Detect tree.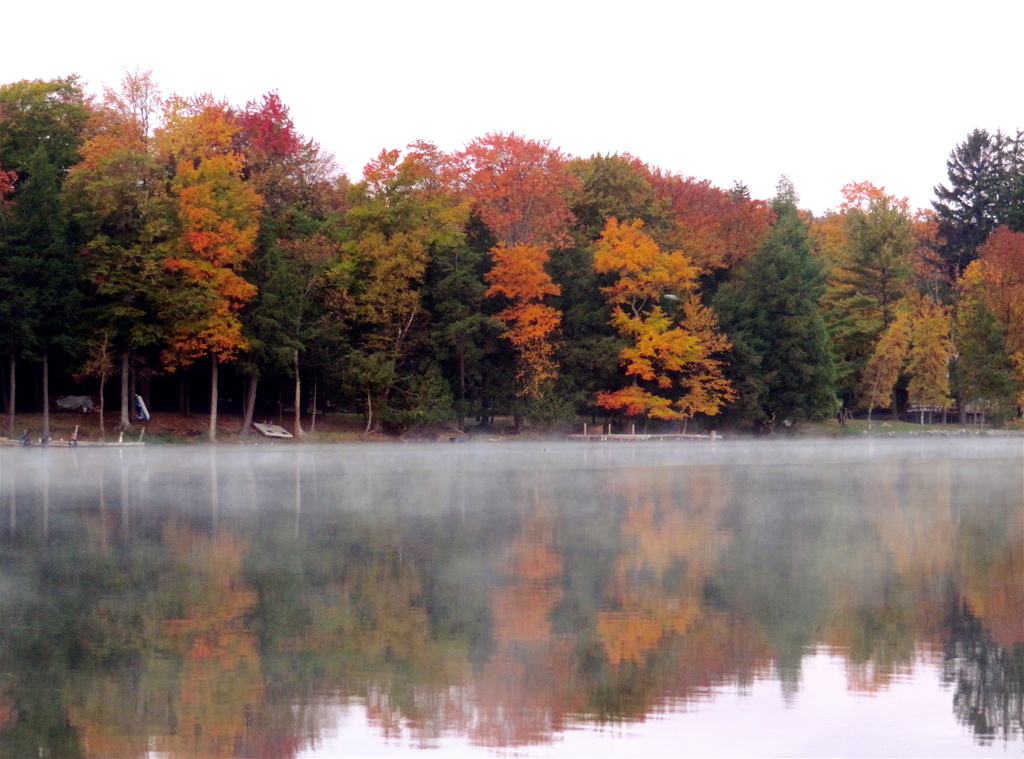
Detected at select_region(796, 208, 849, 262).
